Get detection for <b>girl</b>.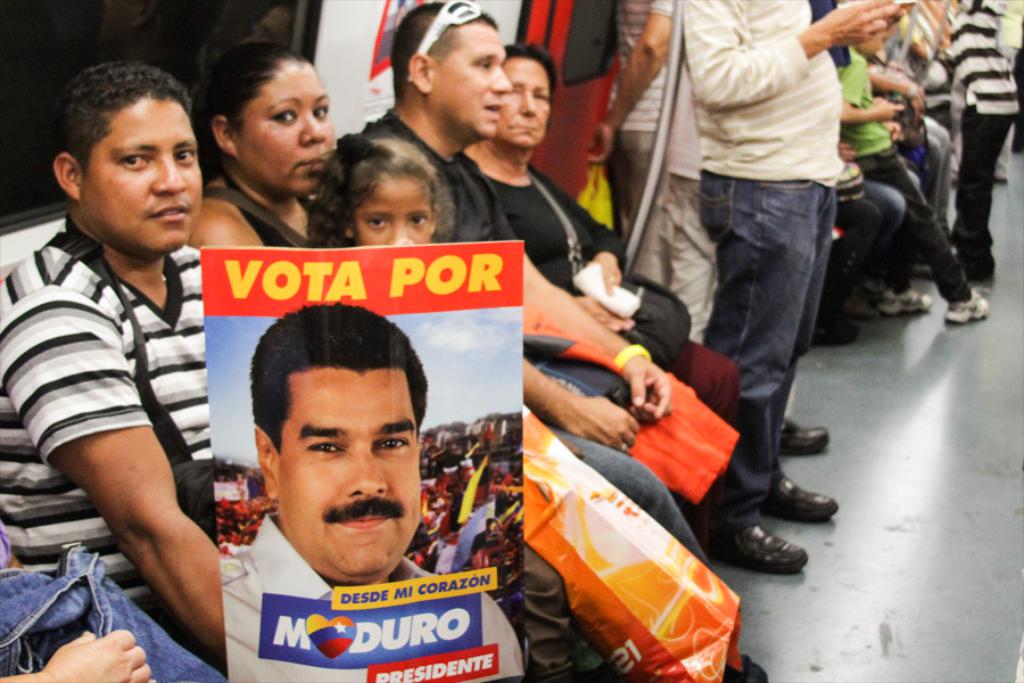
Detection: BBox(454, 42, 746, 545).
